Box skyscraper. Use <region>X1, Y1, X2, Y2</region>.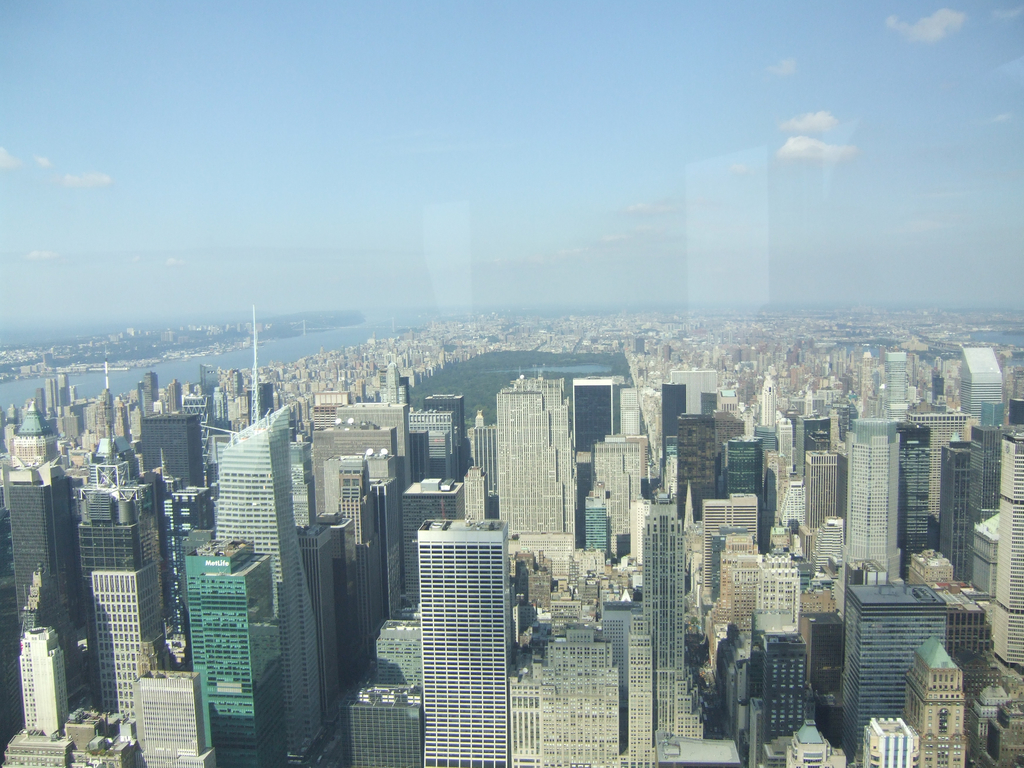
<region>842, 586, 938, 756</region>.
